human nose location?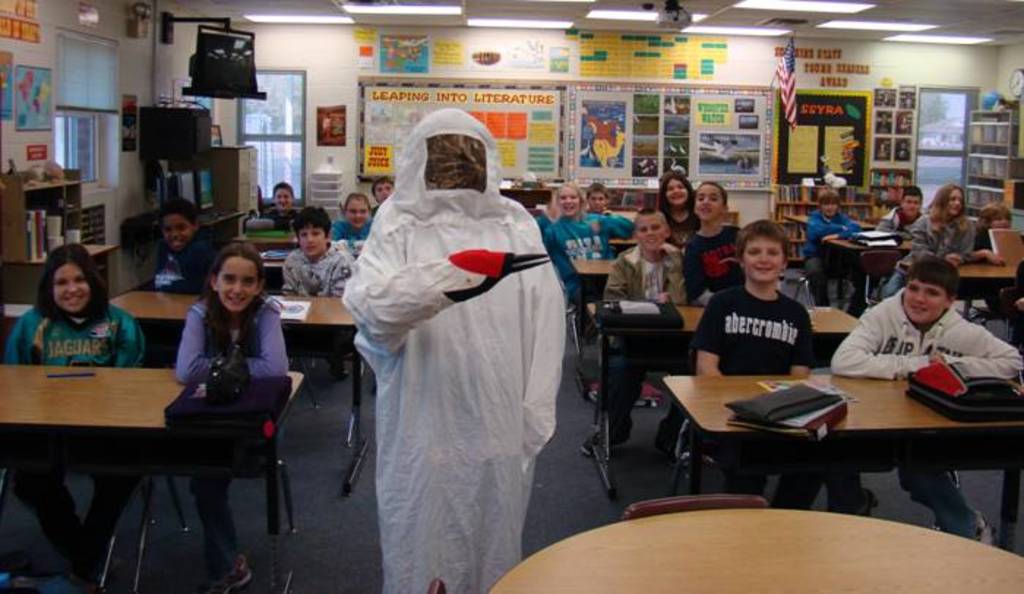
x1=279 y1=195 x2=285 y2=198
